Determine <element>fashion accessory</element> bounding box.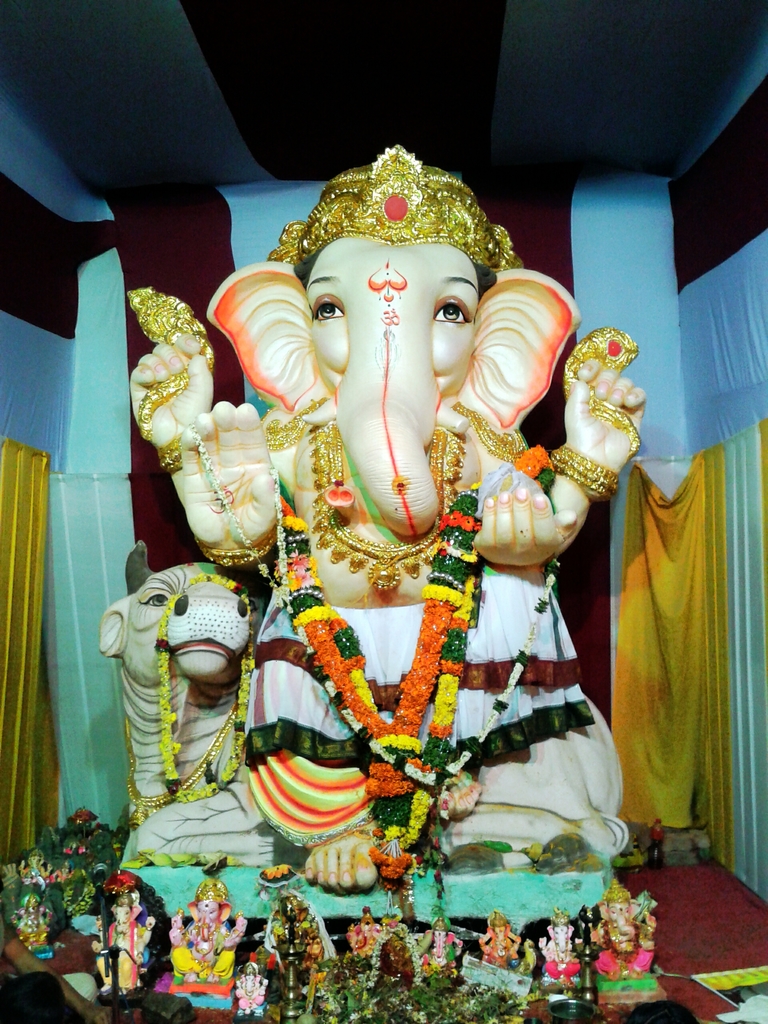
Determined: [238, 557, 560, 802].
